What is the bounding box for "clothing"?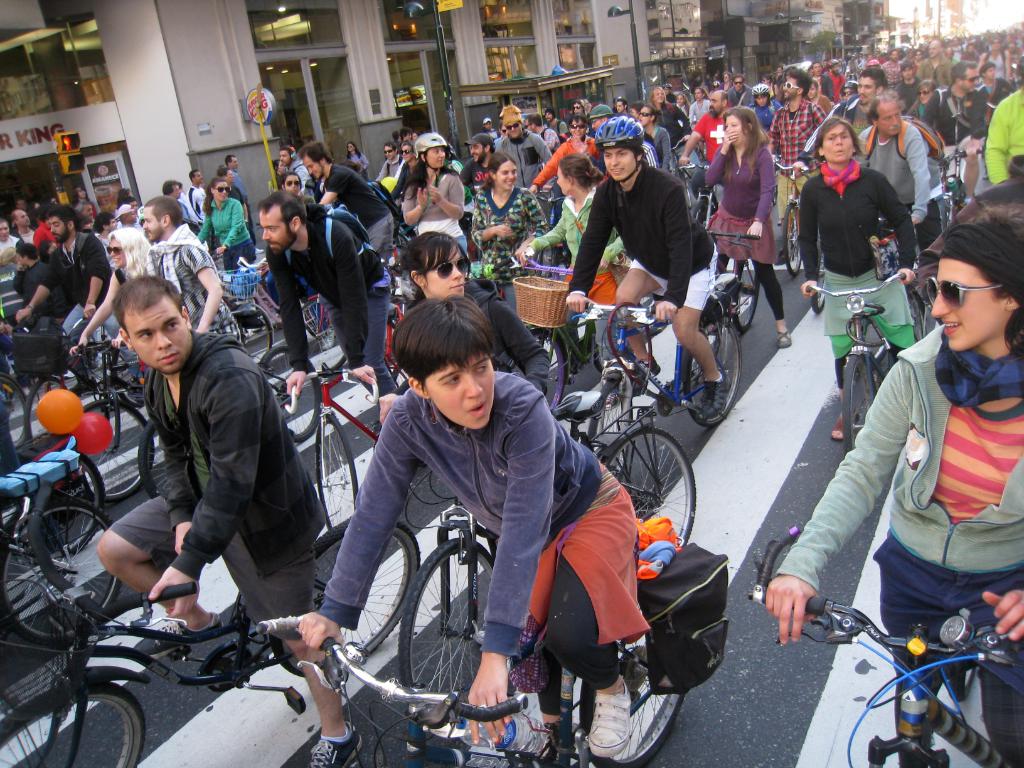
<box>314,160,392,253</box>.
